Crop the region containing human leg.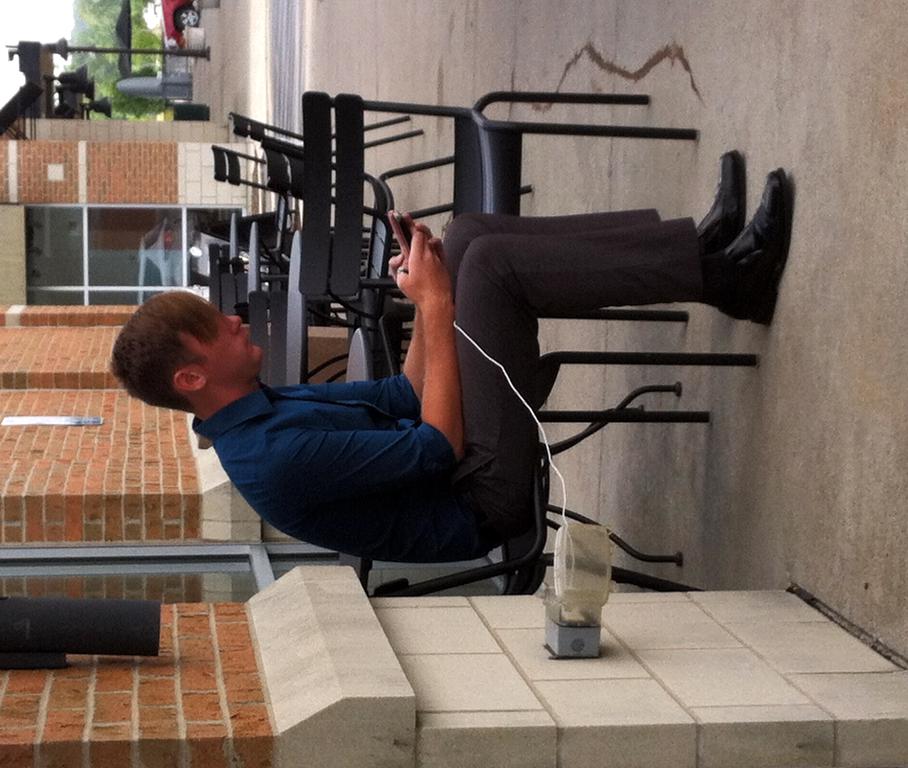
Crop region: {"left": 456, "top": 167, "right": 789, "bottom": 515}.
